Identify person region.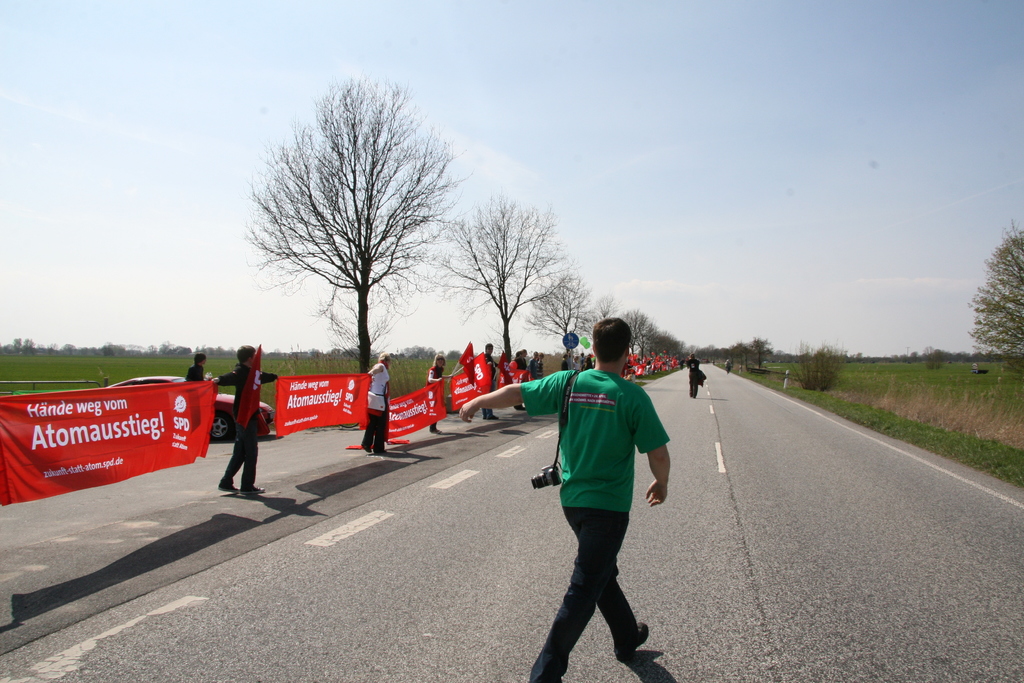
Region: select_region(509, 349, 525, 412).
